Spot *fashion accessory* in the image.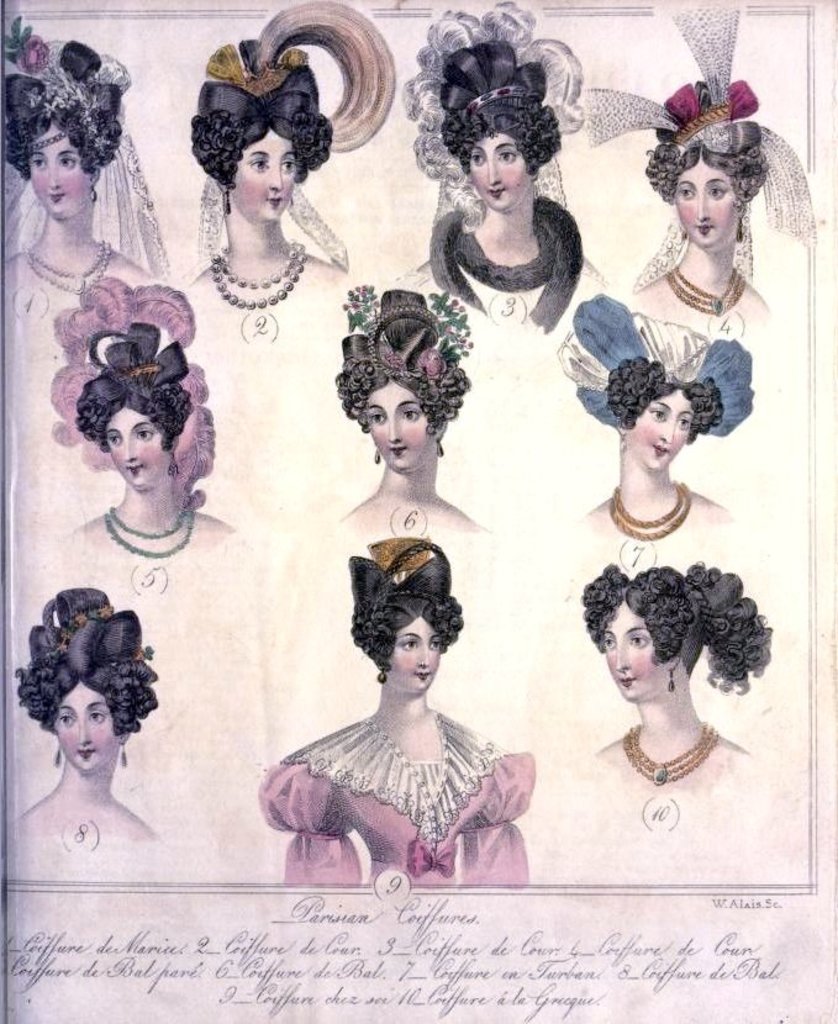
*fashion accessory* found at x1=368, y1=537, x2=439, y2=588.
